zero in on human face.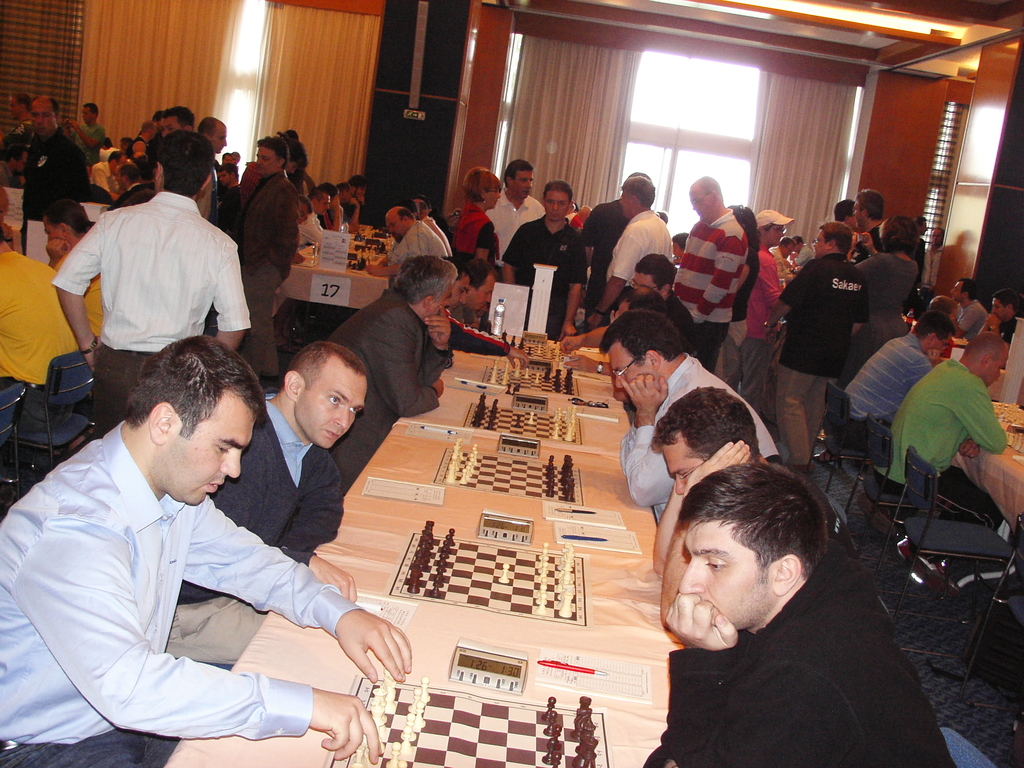
Zeroed in: x1=633, y1=273, x2=655, y2=290.
